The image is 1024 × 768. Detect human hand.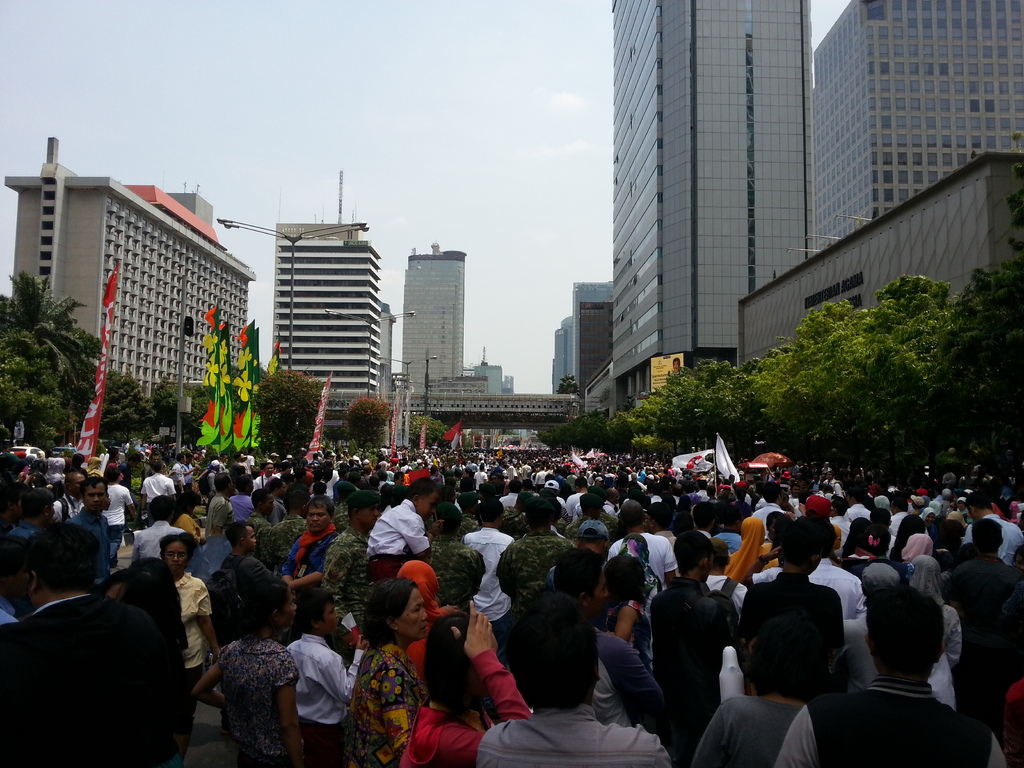
Detection: left=433, top=518, right=443, bottom=538.
